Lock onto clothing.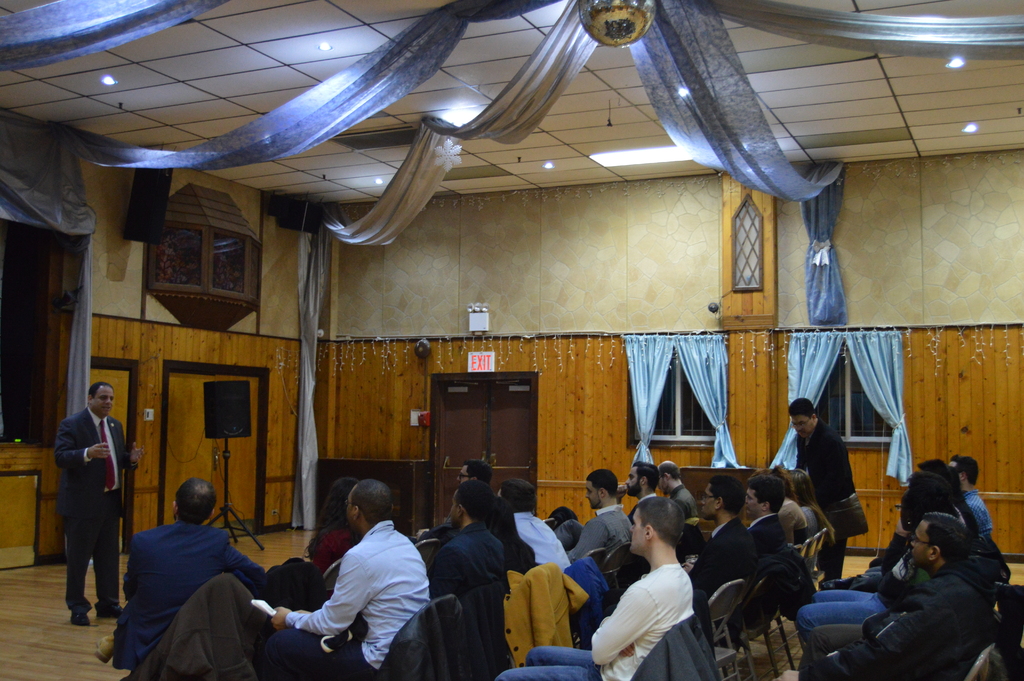
Locked: (493,562,694,680).
